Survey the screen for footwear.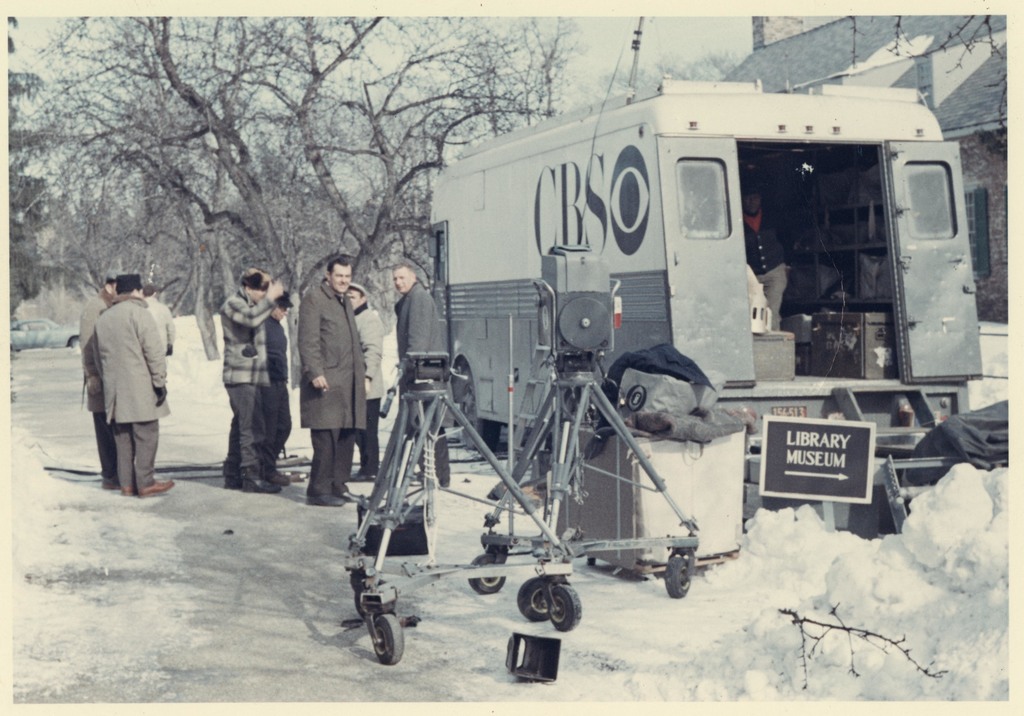
Survey found: <box>339,489,369,502</box>.
